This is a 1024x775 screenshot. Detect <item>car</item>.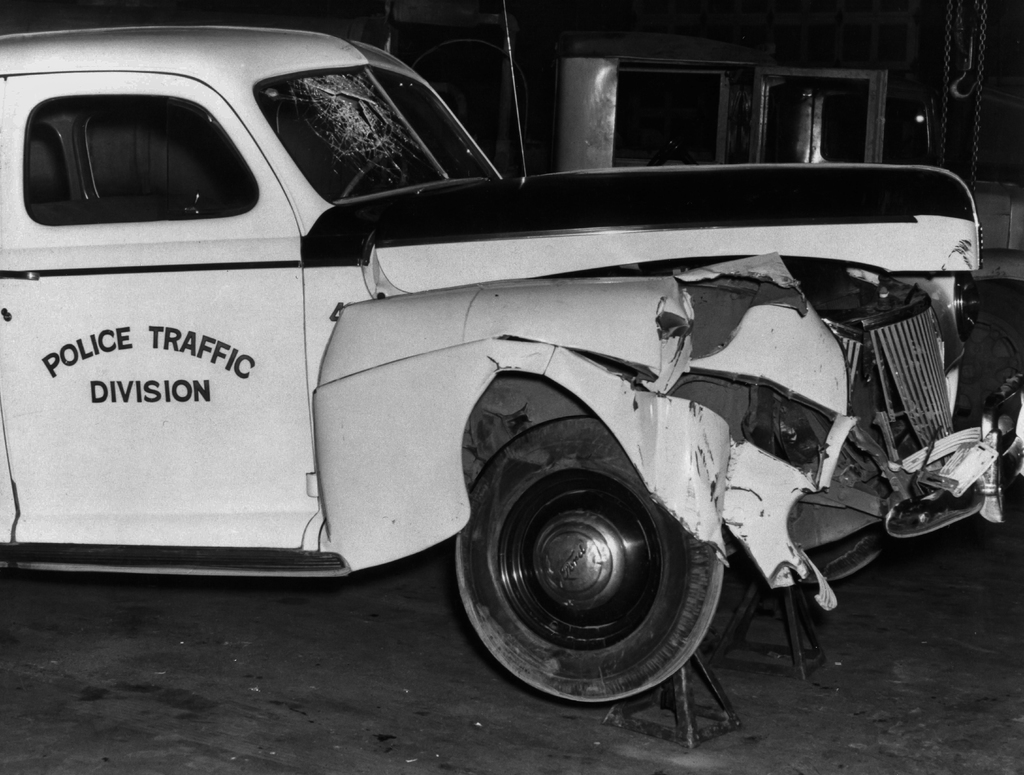
(28,46,1023,749).
